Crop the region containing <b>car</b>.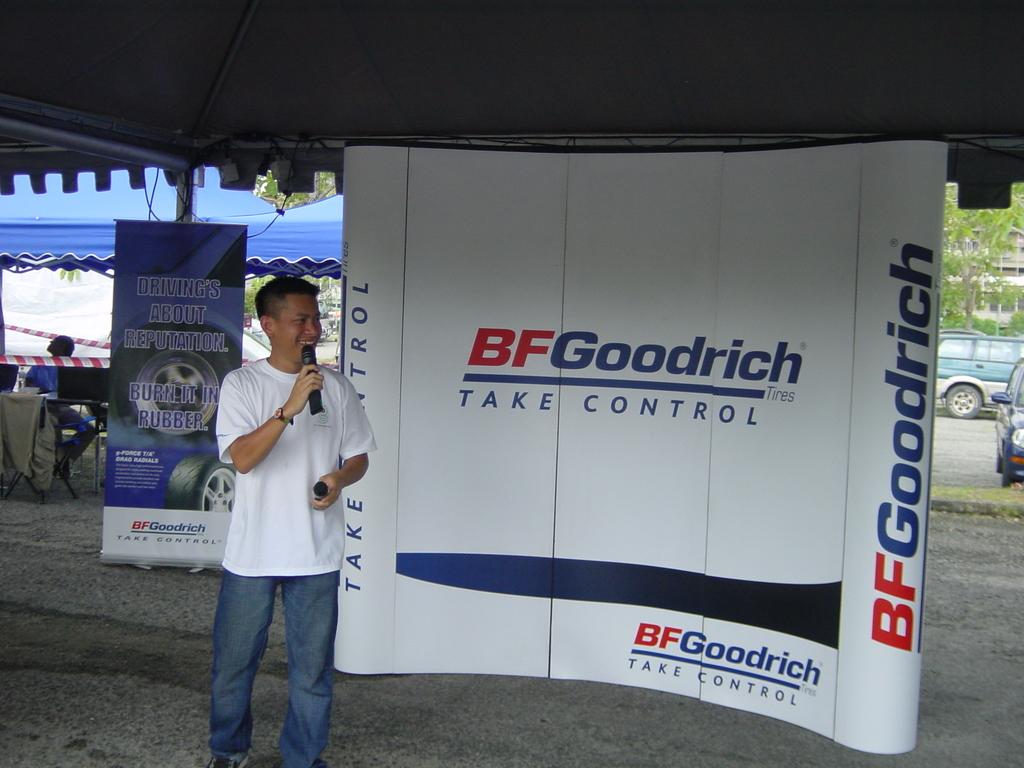
Crop region: {"x1": 113, "y1": 223, "x2": 245, "y2": 438}.
